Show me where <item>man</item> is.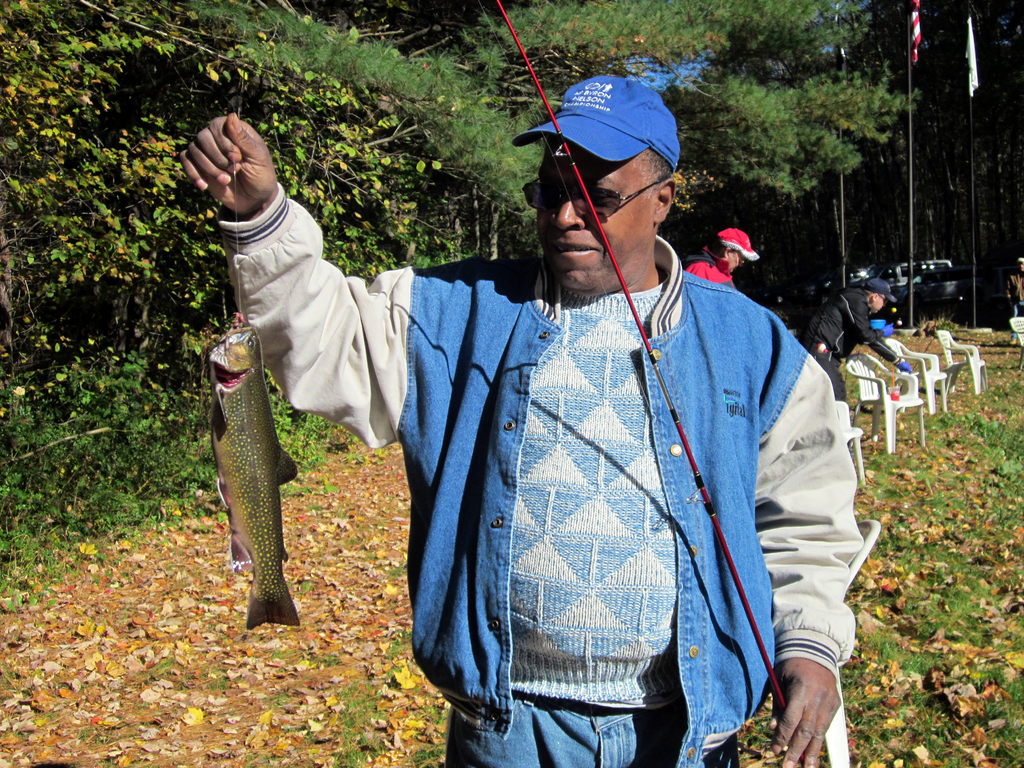
<item>man</item> is at detection(301, 113, 867, 766).
